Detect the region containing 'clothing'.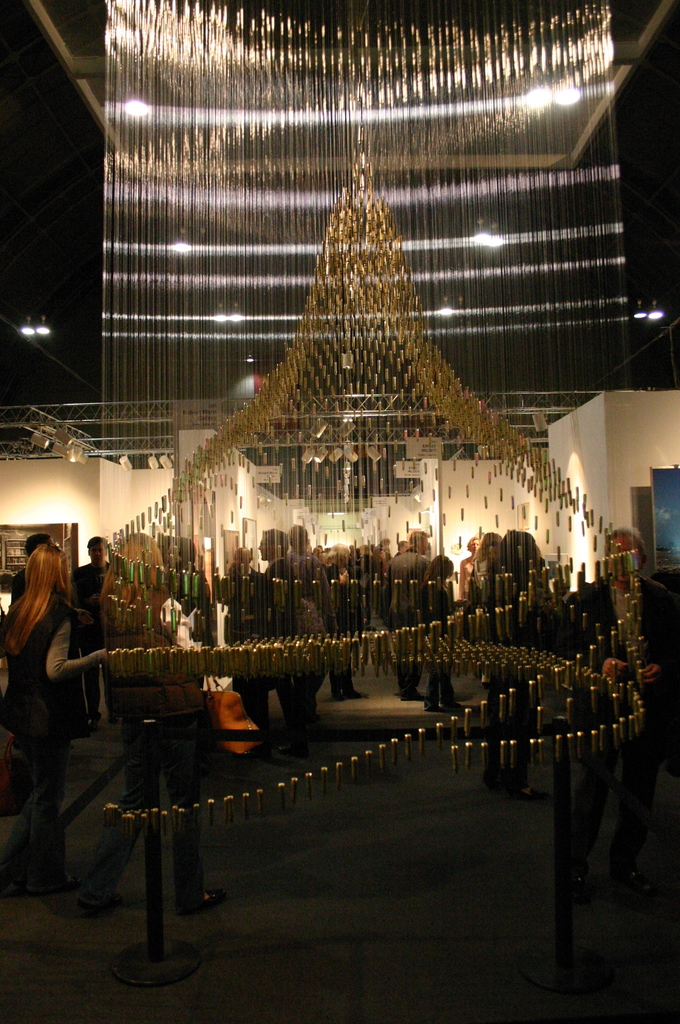
(x1=73, y1=563, x2=124, y2=703).
